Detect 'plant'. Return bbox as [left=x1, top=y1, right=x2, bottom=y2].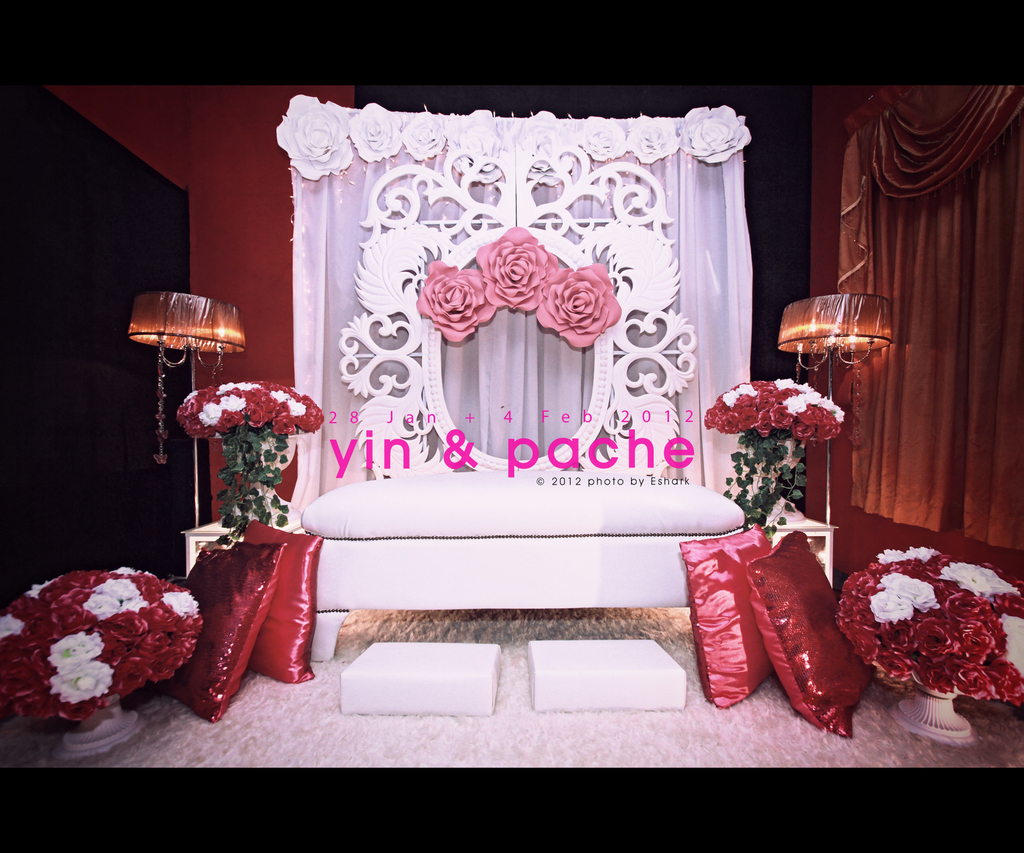
[left=690, top=357, right=854, bottom=541].
